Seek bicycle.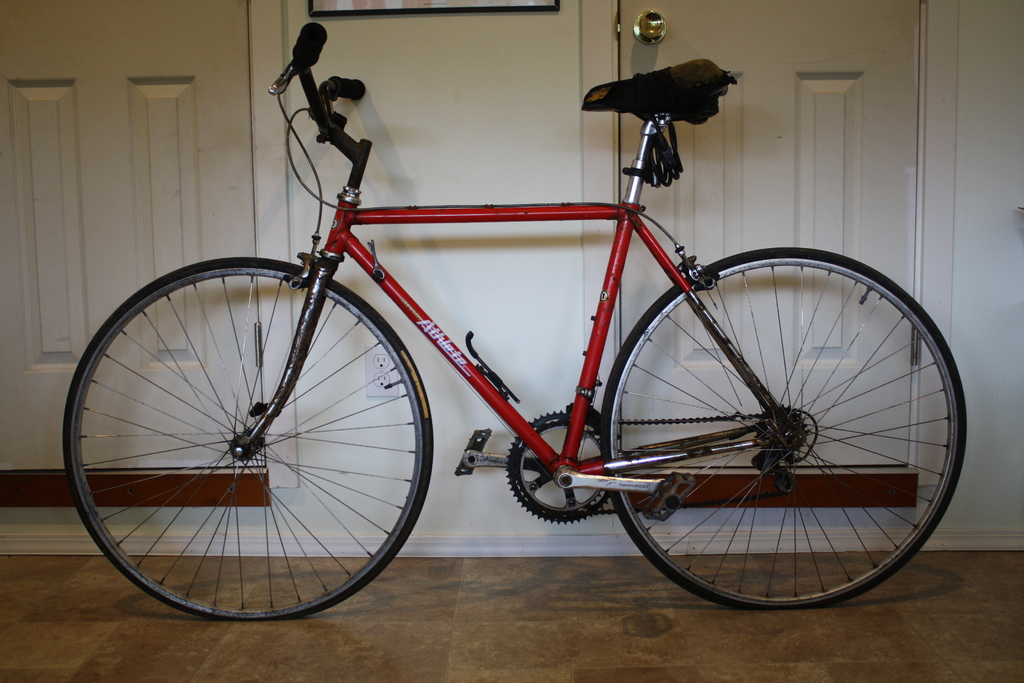
(left=65, top=36, right=997, bottom=634).
